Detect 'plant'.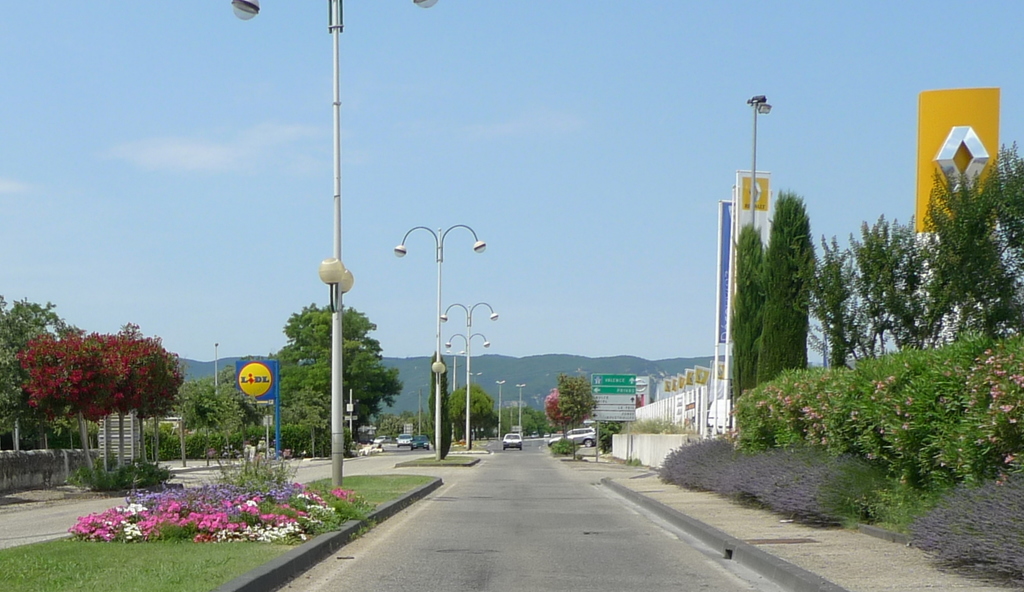
Detected at [left=405, top=447, right=483, bottom=467].
